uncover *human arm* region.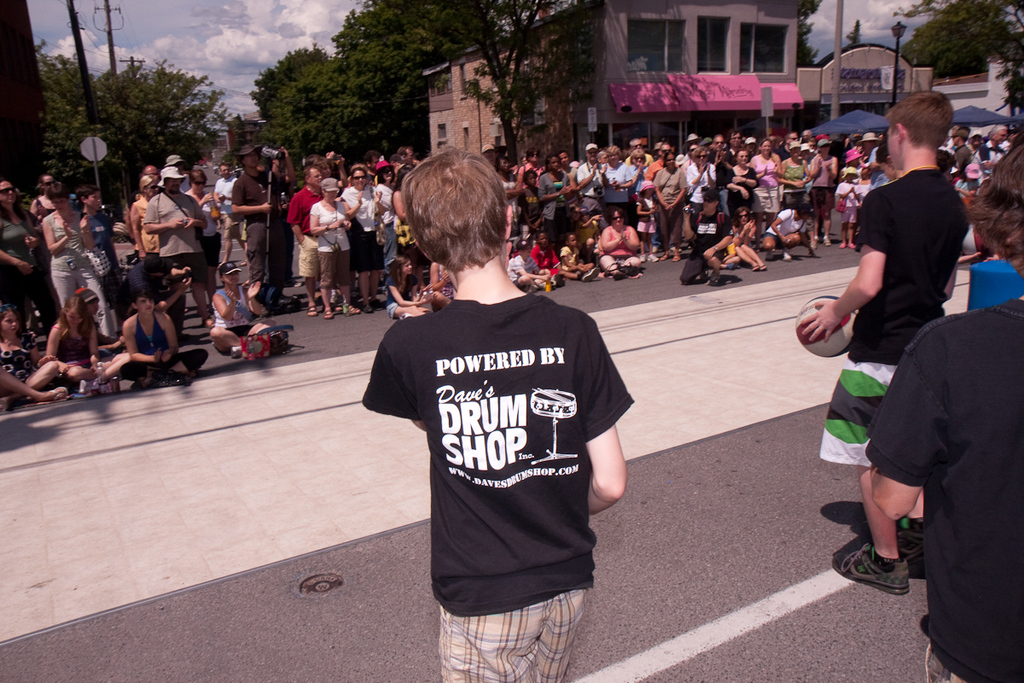
Uncovered: [x1=0, y1=247, x2=32, y2=279].
